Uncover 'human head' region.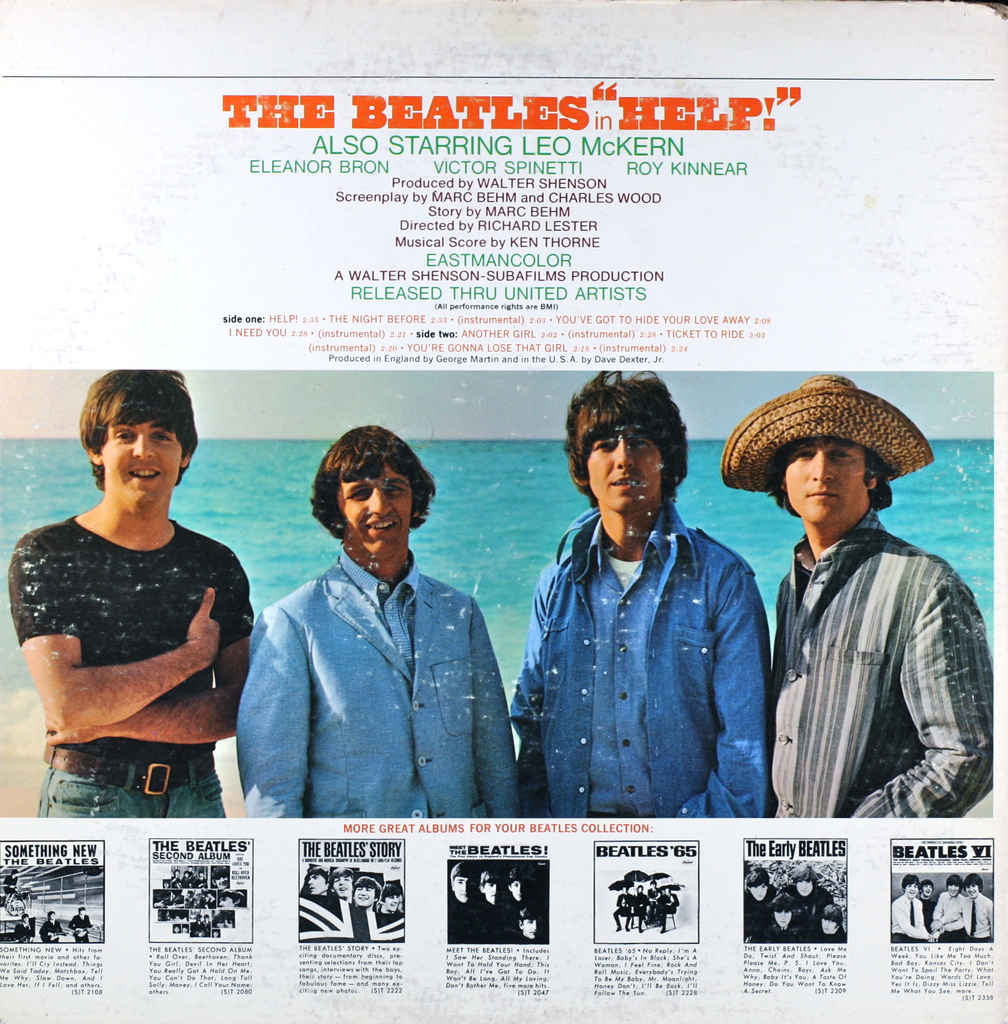
Uncovered: 747,869,769,900.
